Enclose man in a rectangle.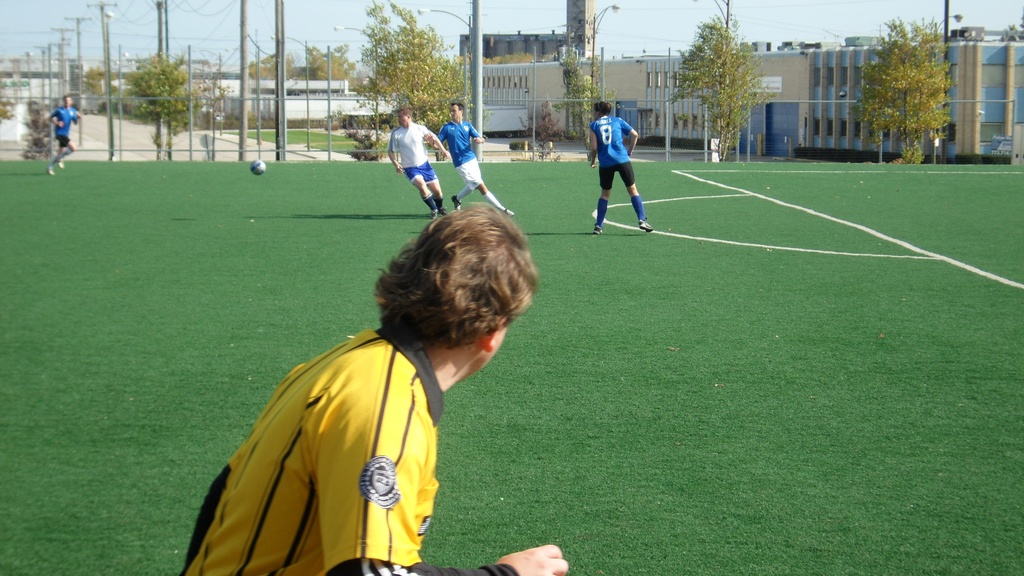
bbox=[44, 93, 80, 174].
